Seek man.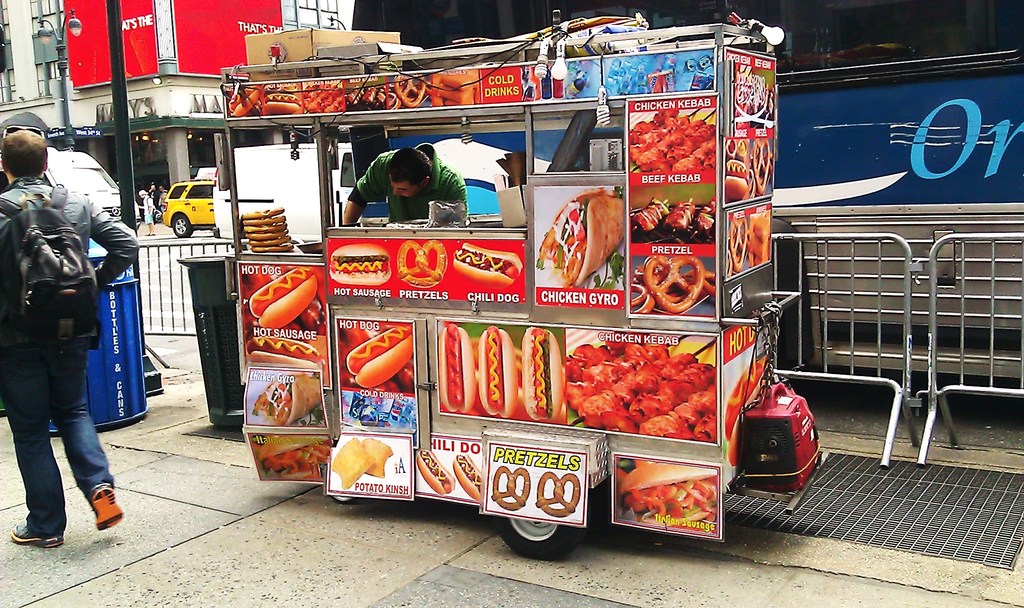
{"left": 135, "top": 189, "right": 155, "bottom": 234}.
